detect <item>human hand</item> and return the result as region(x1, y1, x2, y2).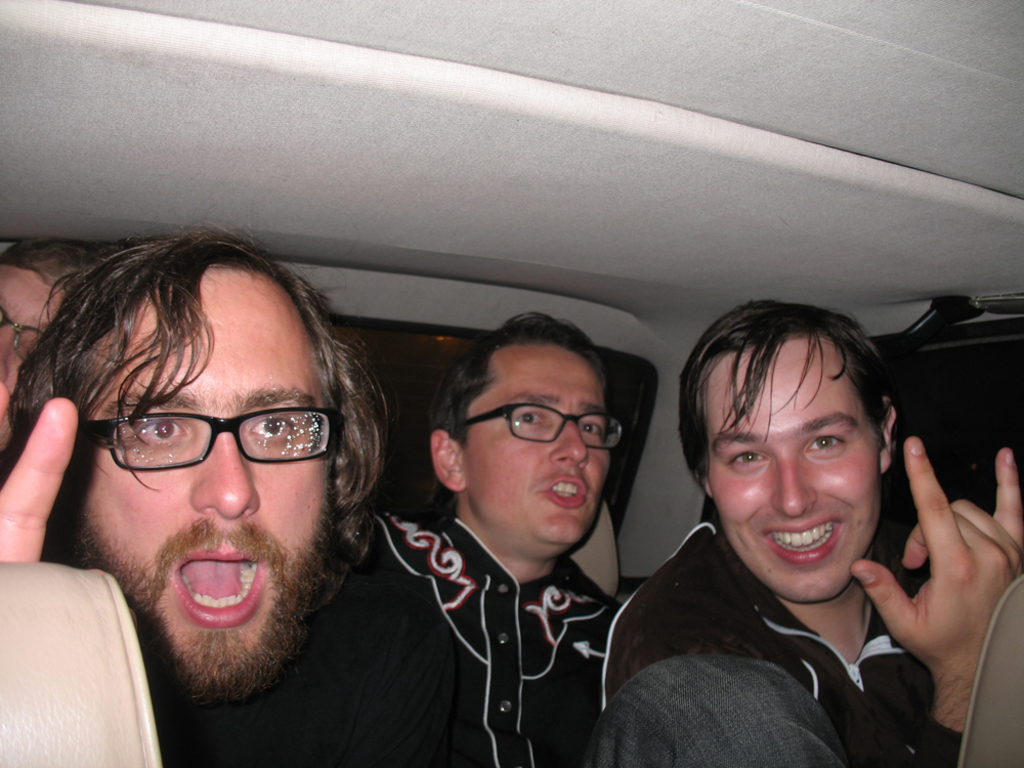
region(0, 384, 81, 564).
